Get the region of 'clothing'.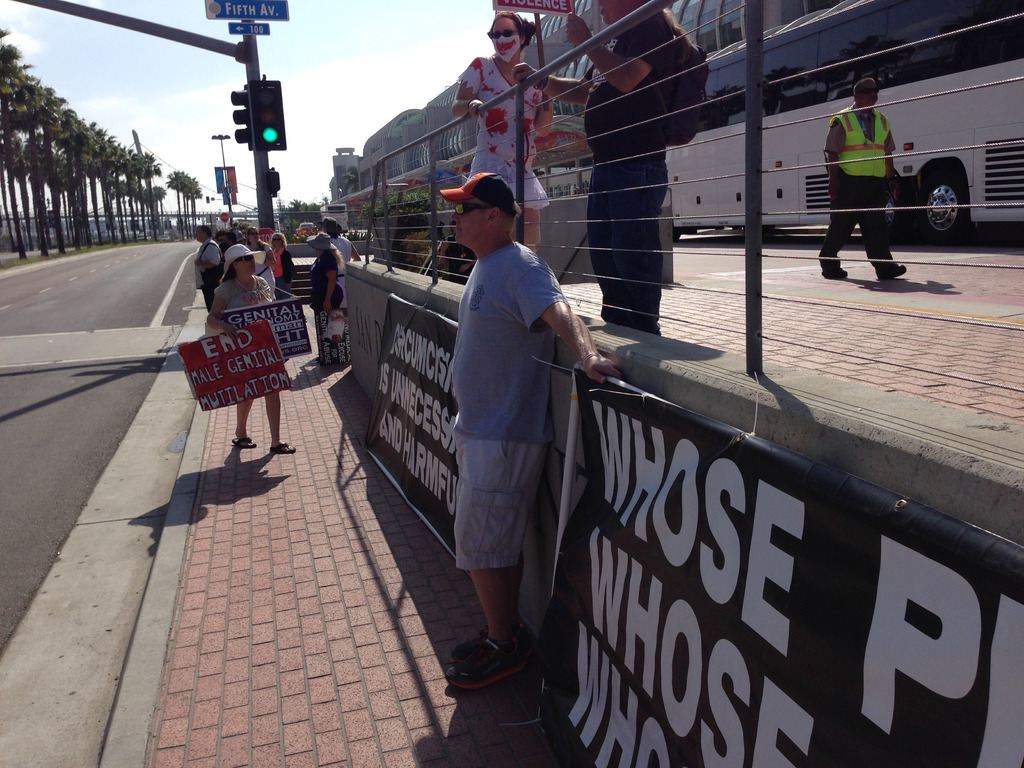
x1=433, y1=245, x2=540, y2=584.
